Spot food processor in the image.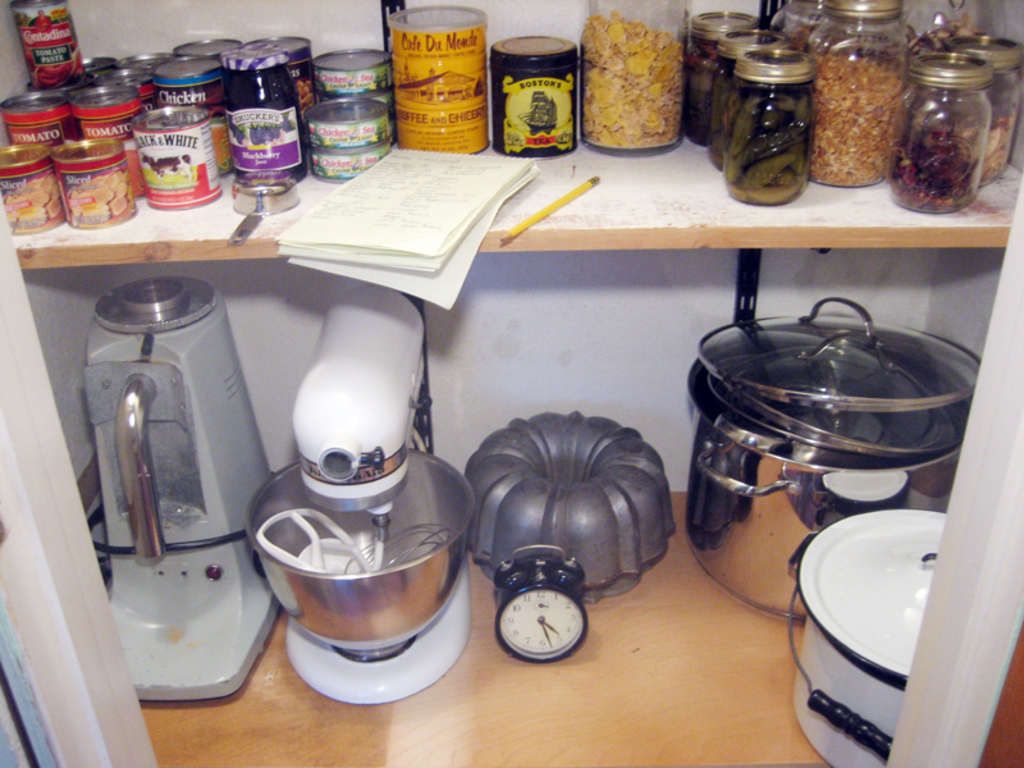
food processor found at box(88, 274, 282, 700).
